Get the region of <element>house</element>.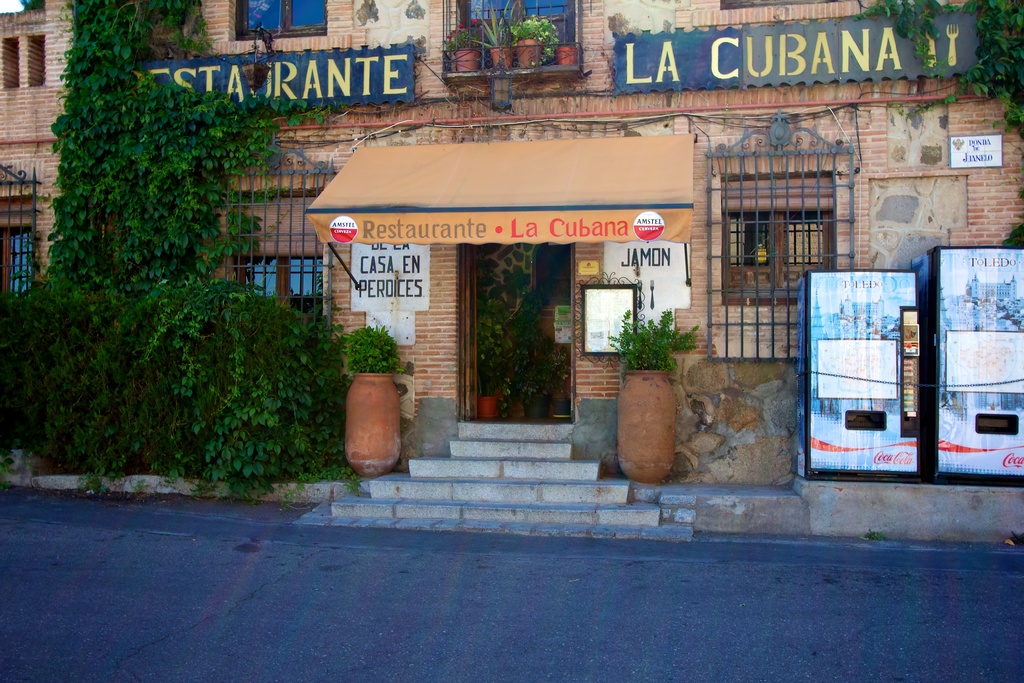
l=0, t=0, r=1023, b=534.
